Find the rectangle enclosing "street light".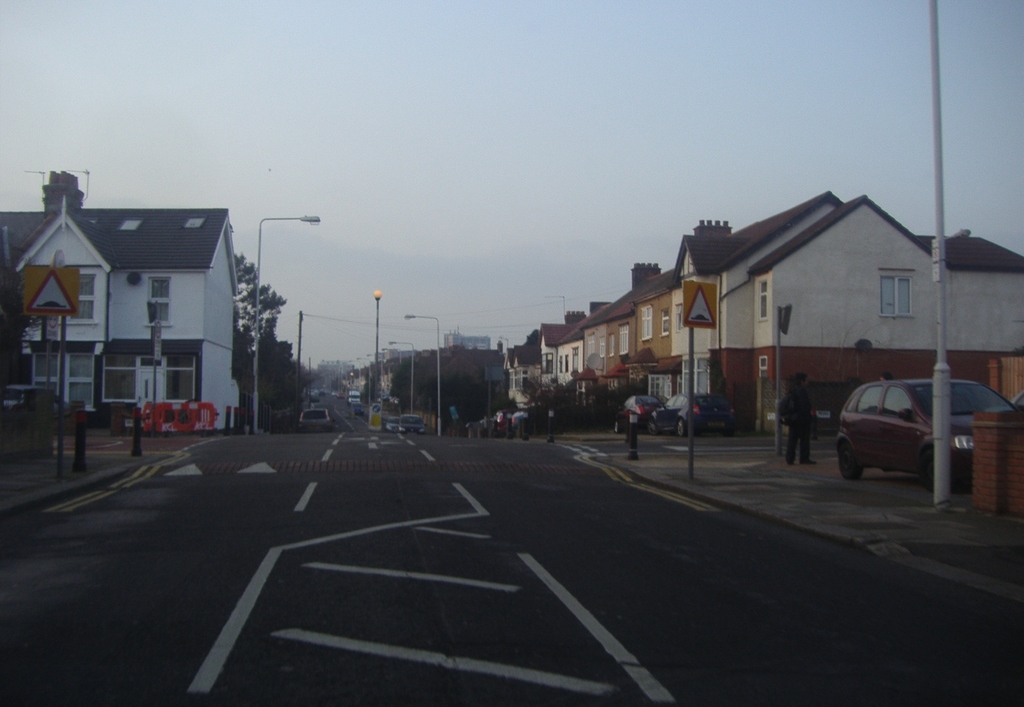
select_region(371, 289, 383, 405).
